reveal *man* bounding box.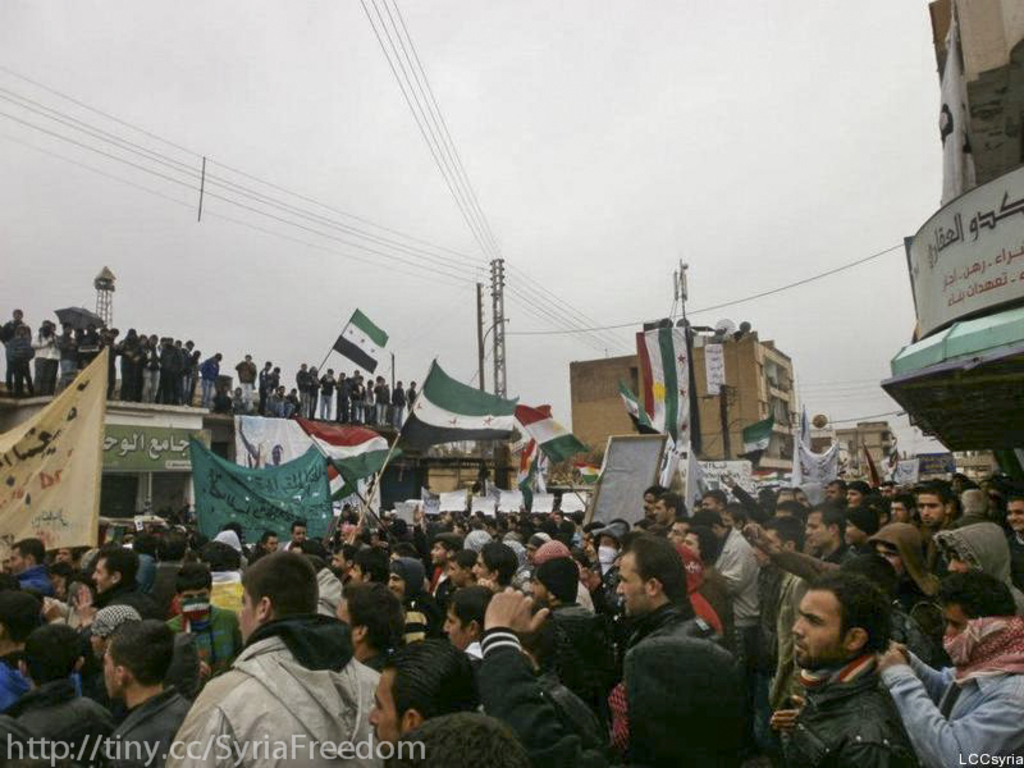
Revealed: bbox=(83, 552, 157, 632).
